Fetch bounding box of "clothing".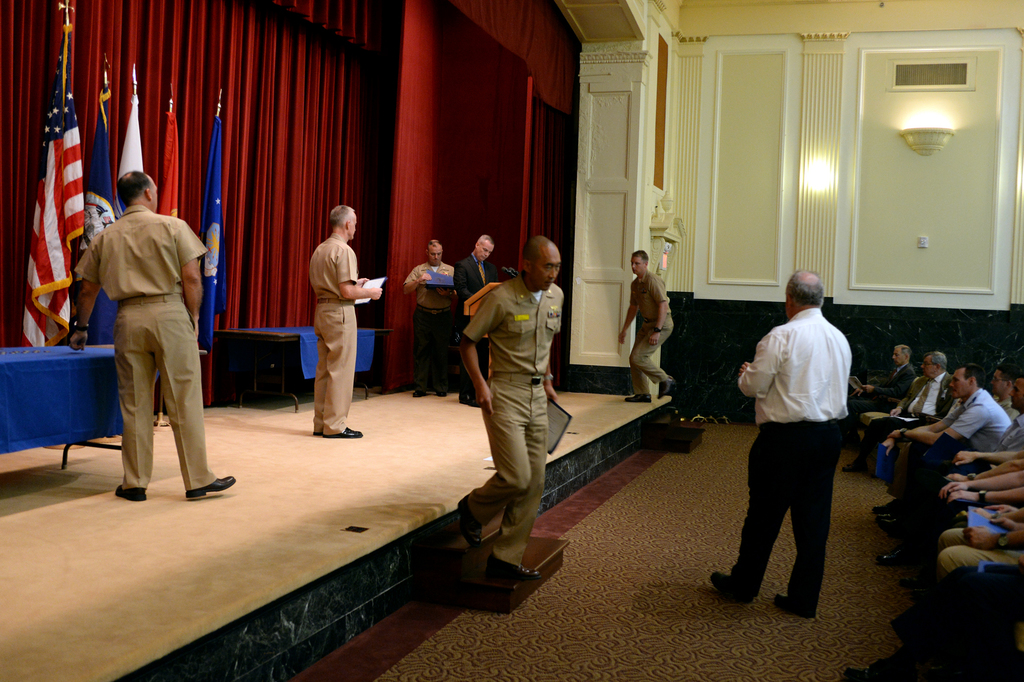
Bbox: detection(895, 413, 1023, 540).
